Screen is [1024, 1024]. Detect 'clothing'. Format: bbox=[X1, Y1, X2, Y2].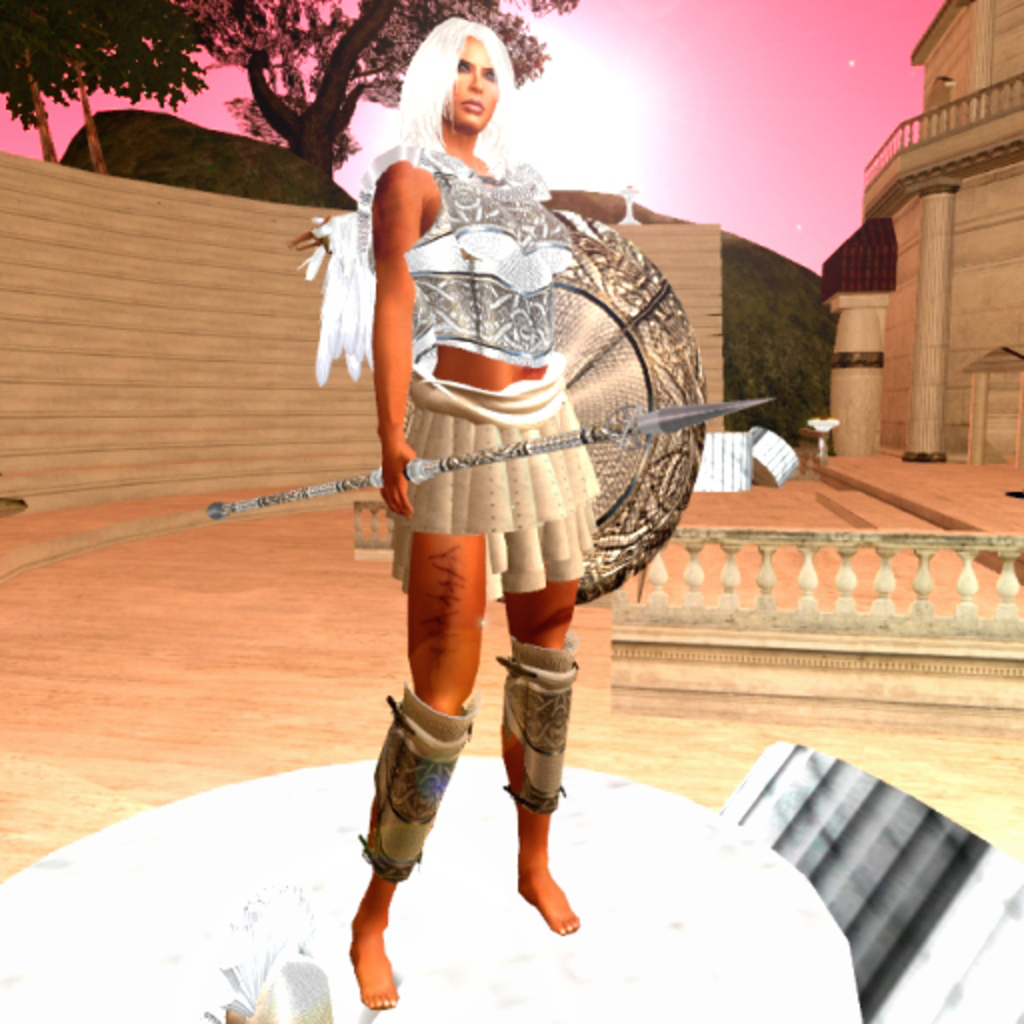
bbox=[370, 232, 660, 554].
